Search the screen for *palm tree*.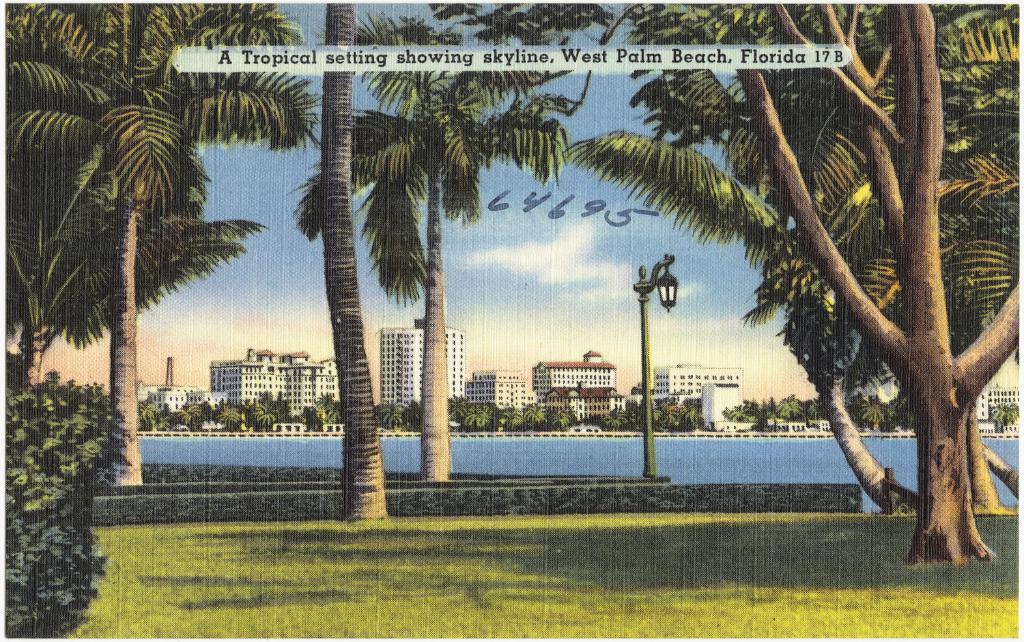
Found at crop(347, 52, 511, 538).
